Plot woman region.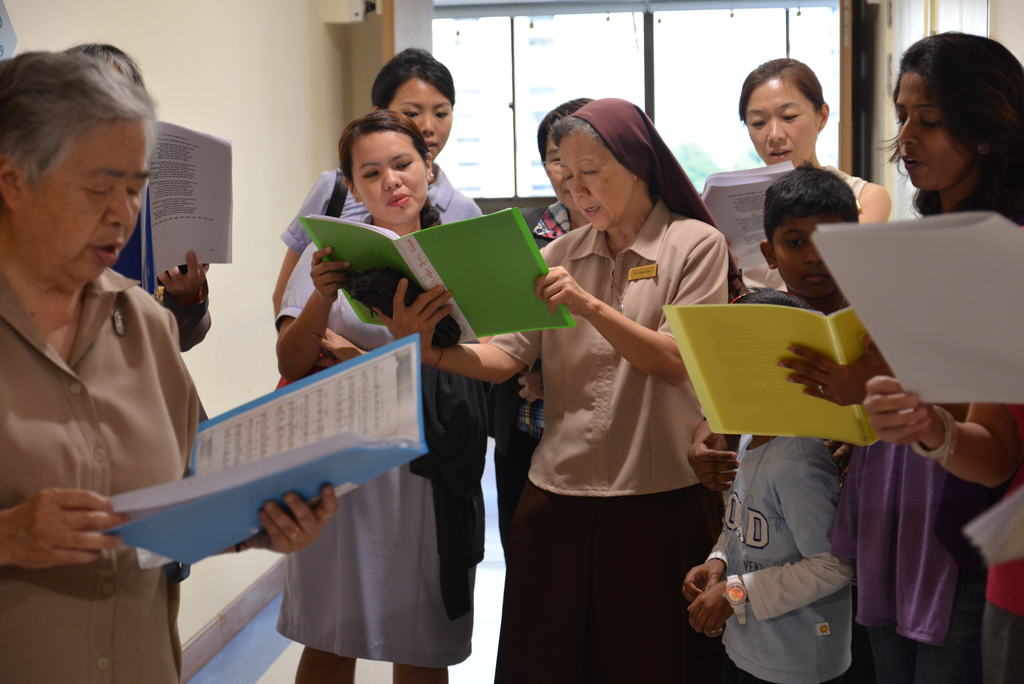
Plotted at x1=687 y1=55 x2=886 y2=294.
